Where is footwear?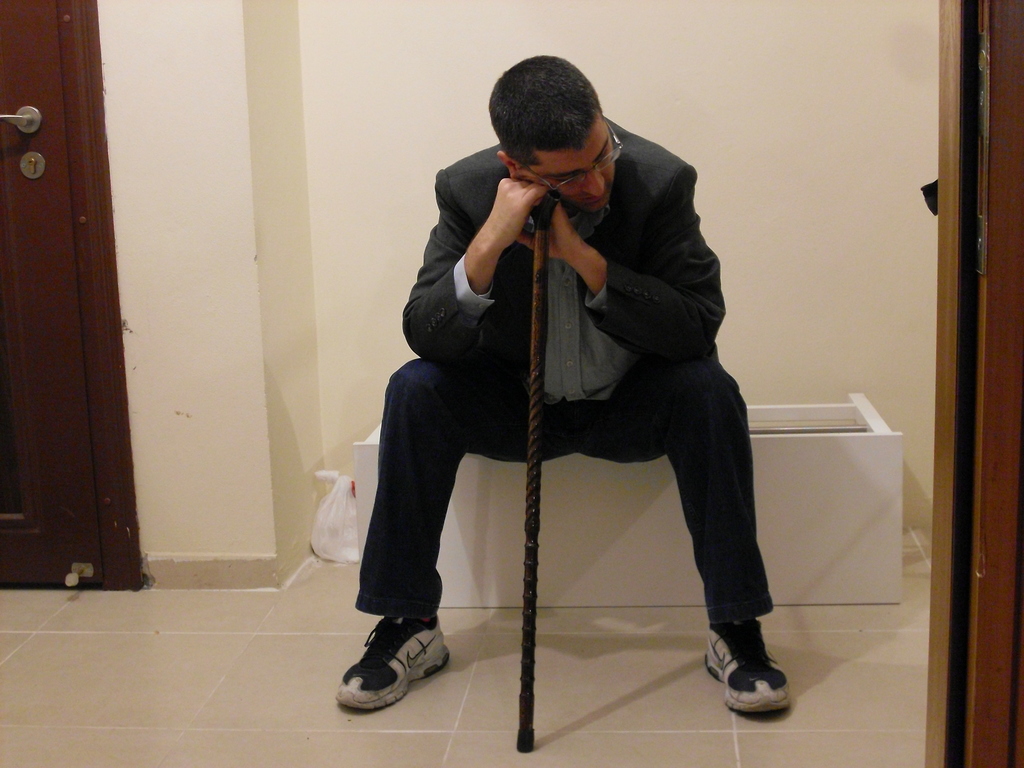
select_region(337, 630, 447, 723).
